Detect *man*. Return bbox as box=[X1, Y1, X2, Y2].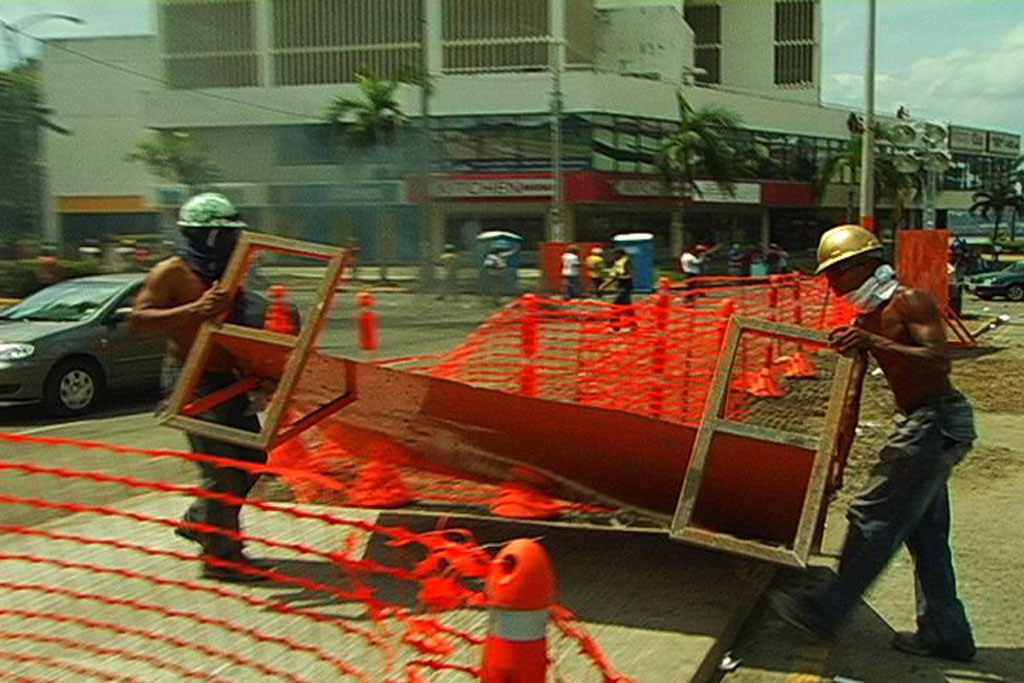
box=[485, 236, 525, 302].
